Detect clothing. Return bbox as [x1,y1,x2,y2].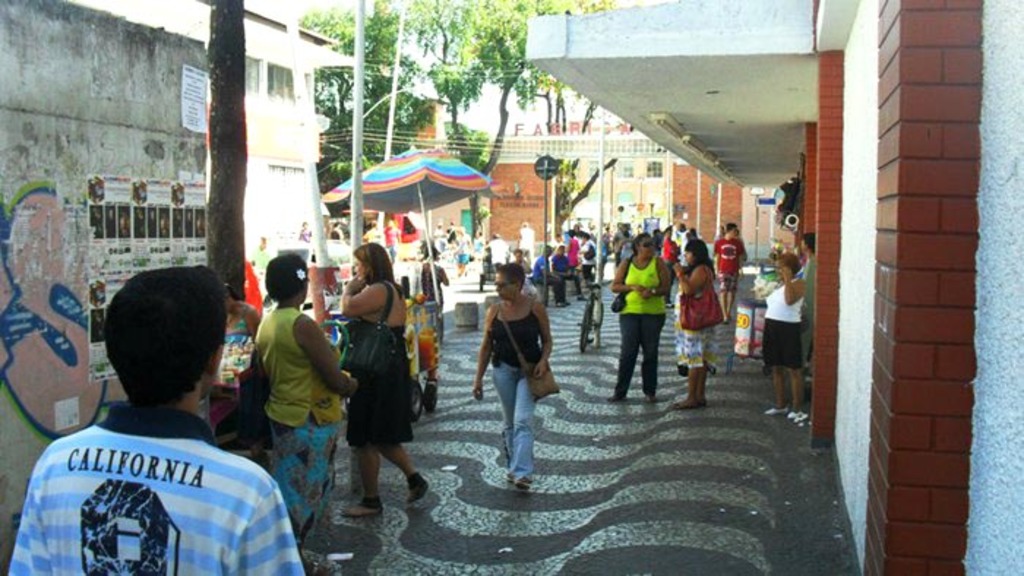
[524,225,535,260].
